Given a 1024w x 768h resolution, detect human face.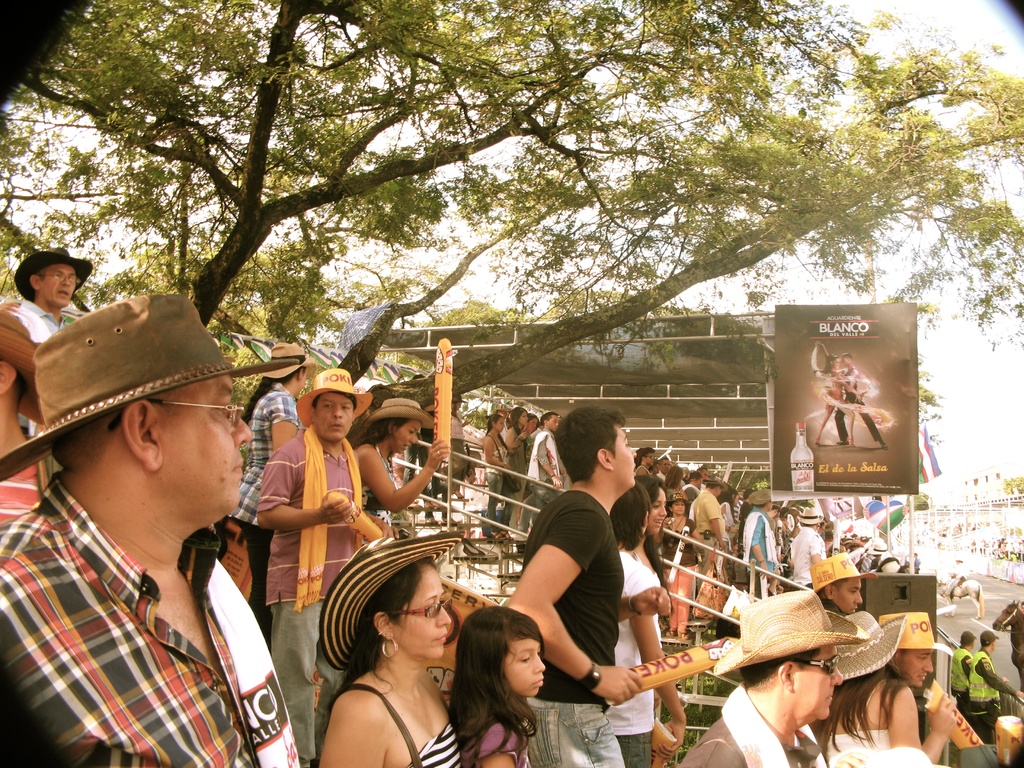
<bbox>794, 650, 844, 721</bbox>.
